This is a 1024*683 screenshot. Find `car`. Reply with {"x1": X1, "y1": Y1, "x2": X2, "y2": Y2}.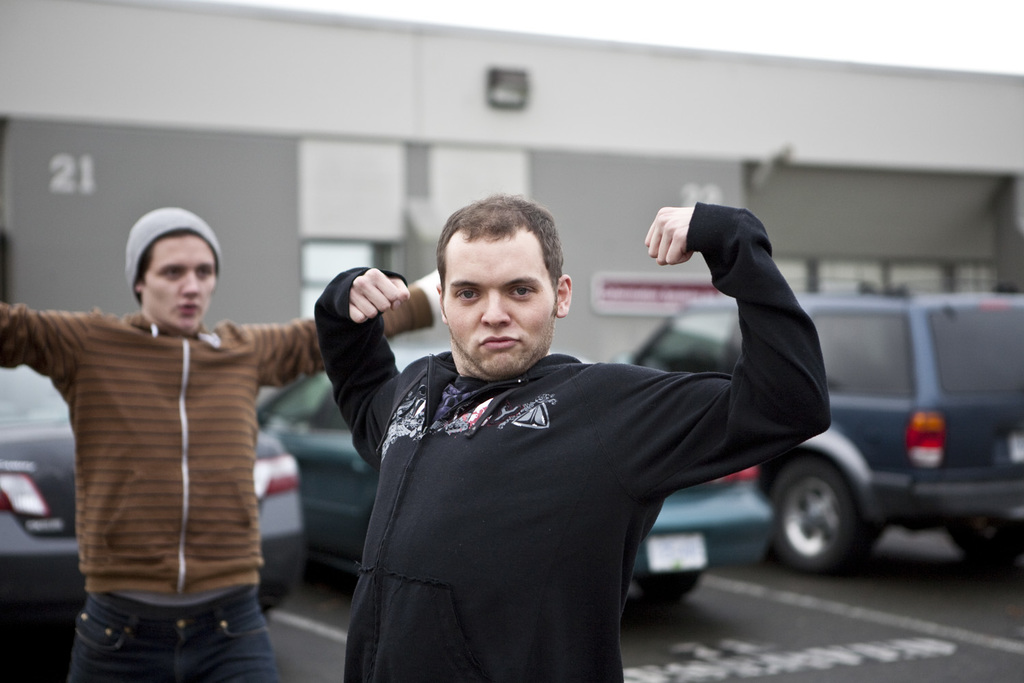
{"x1": 624, "y1": 290, "x2": 1023, "y2": 577}.
